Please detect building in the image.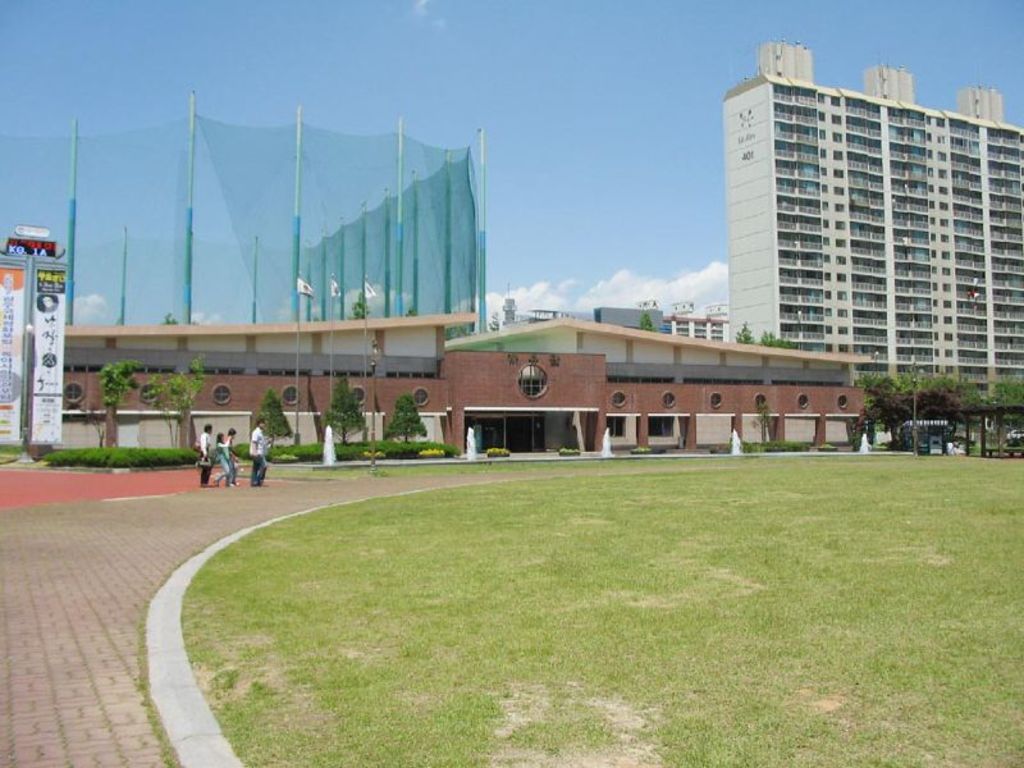
bbox=[504, 284, 671, 338].
